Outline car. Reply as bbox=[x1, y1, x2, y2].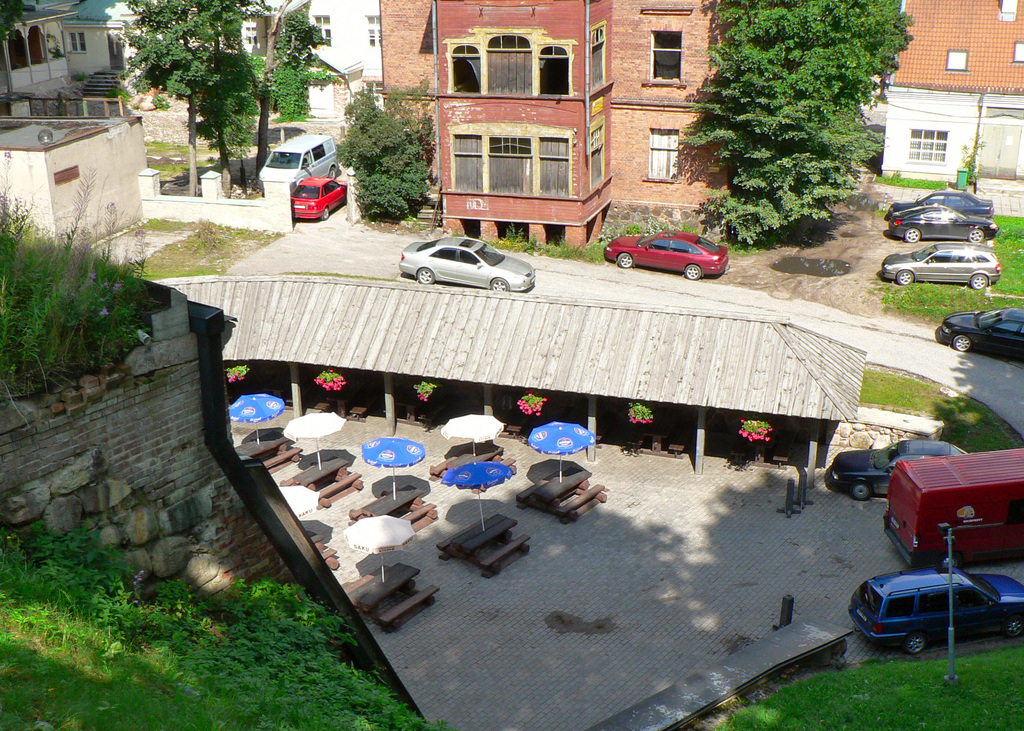
bbox=[288, 175, 349, 220].
